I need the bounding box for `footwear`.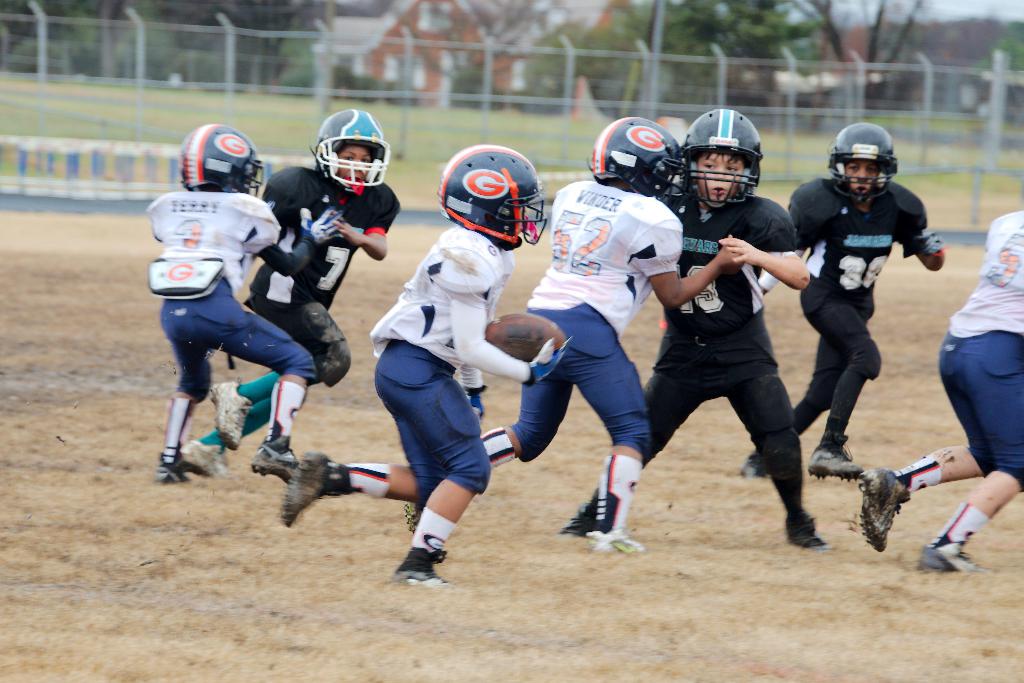
Here it is: [152, 457, 188, 483].
